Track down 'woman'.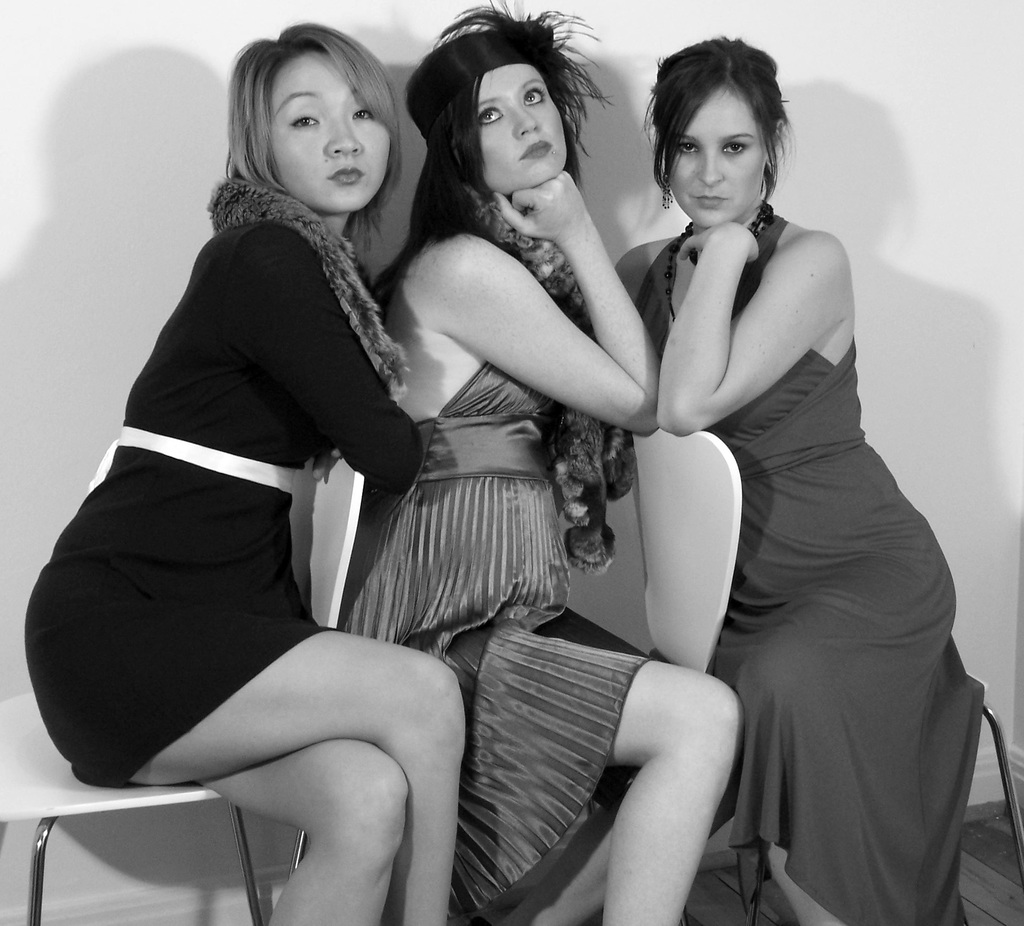
Tracked to <box>614,30,985,925</box>.
